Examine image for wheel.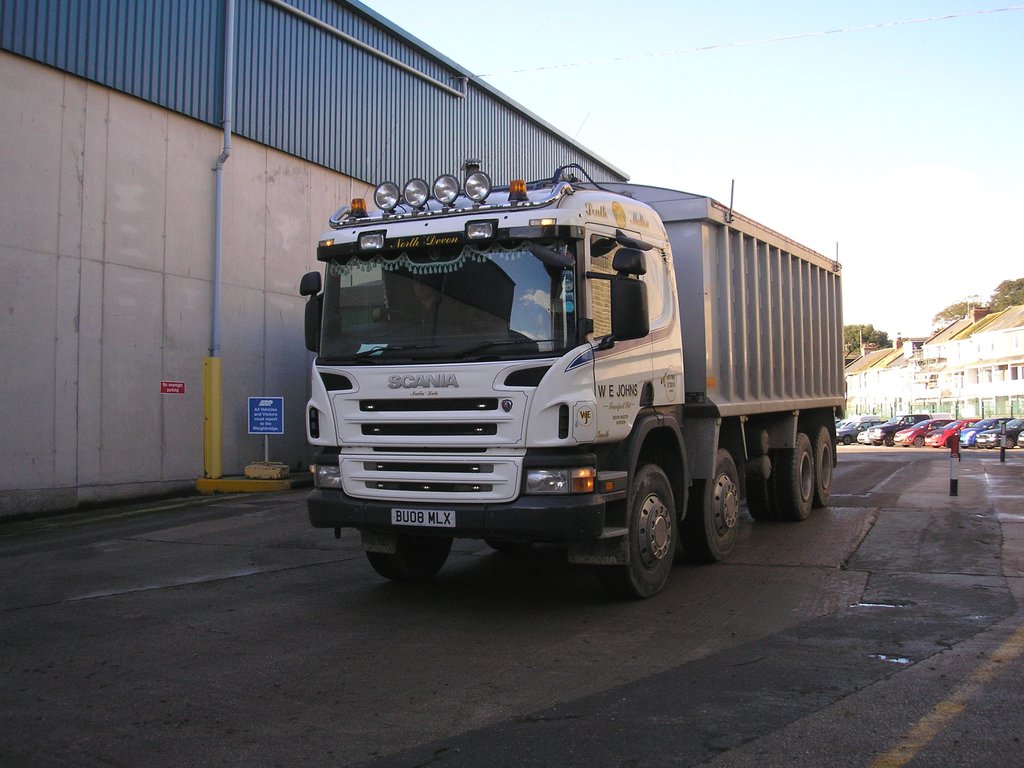
Examination result: (x1=869, y1=439, x2=876, y2=445).
